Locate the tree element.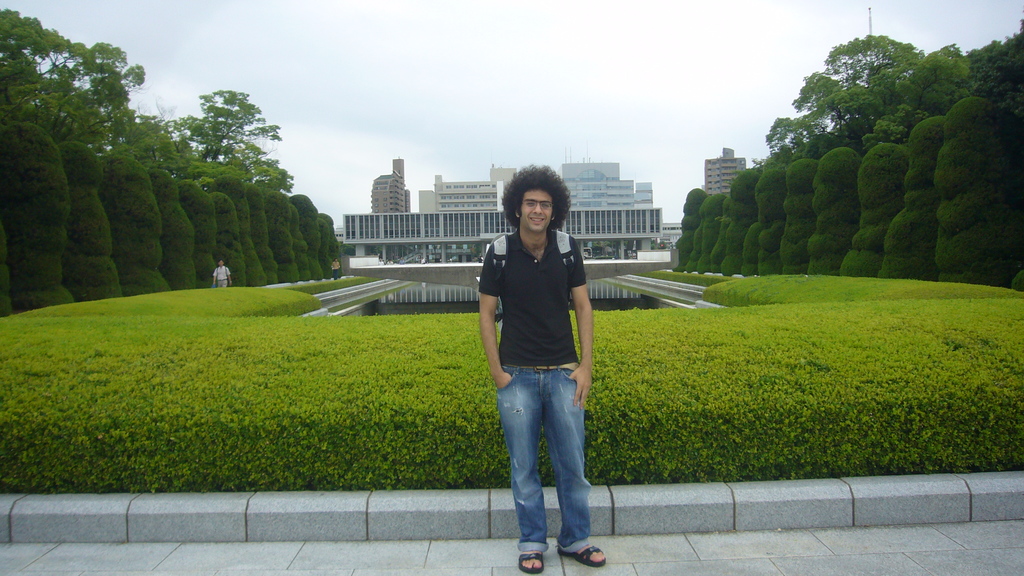
Element bbox: region(710, 188, 737, 280).
